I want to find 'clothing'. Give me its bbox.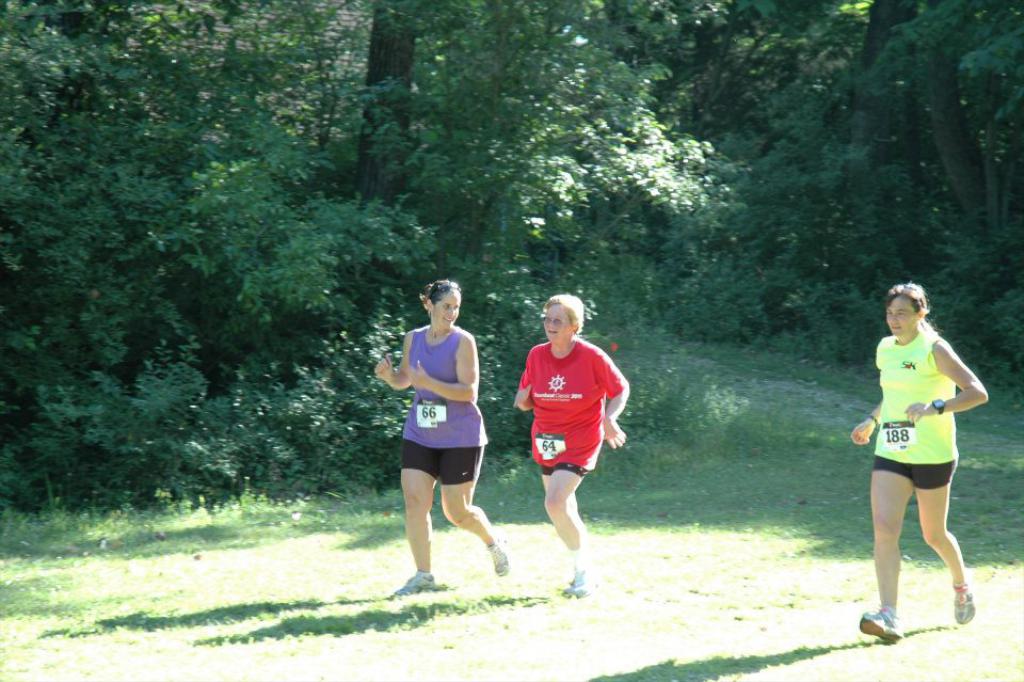
detection(875, 329, 963, 502).
